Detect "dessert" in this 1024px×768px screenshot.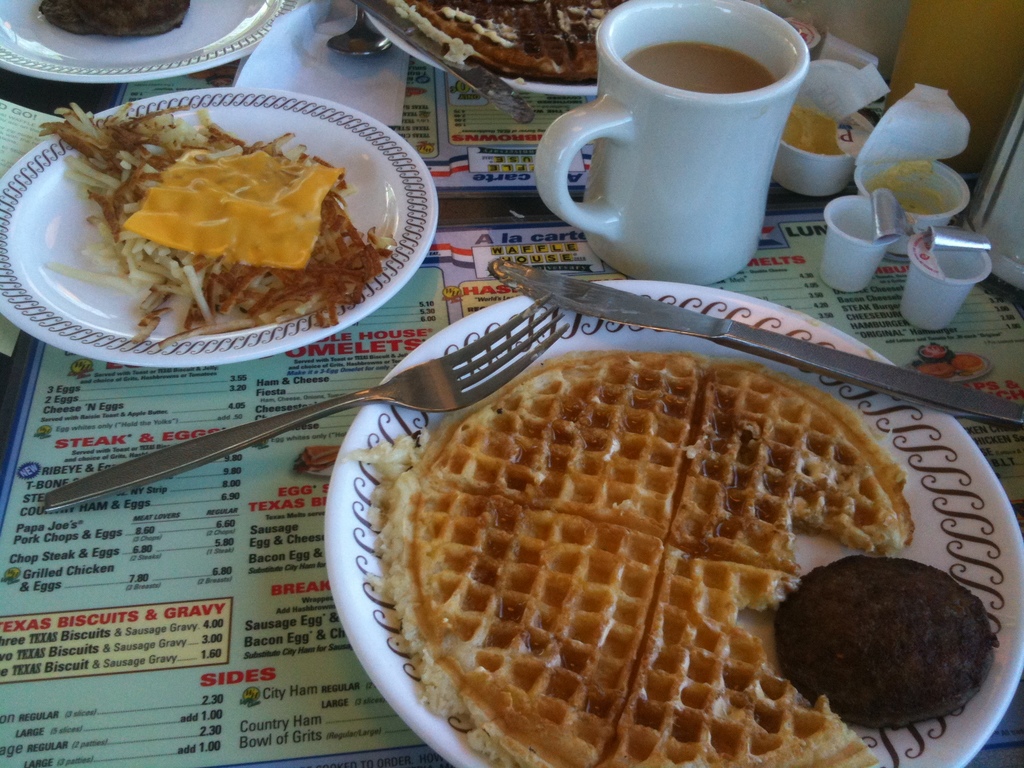
Detection: (x1=669, y1=359, x2=916, y2=577).
